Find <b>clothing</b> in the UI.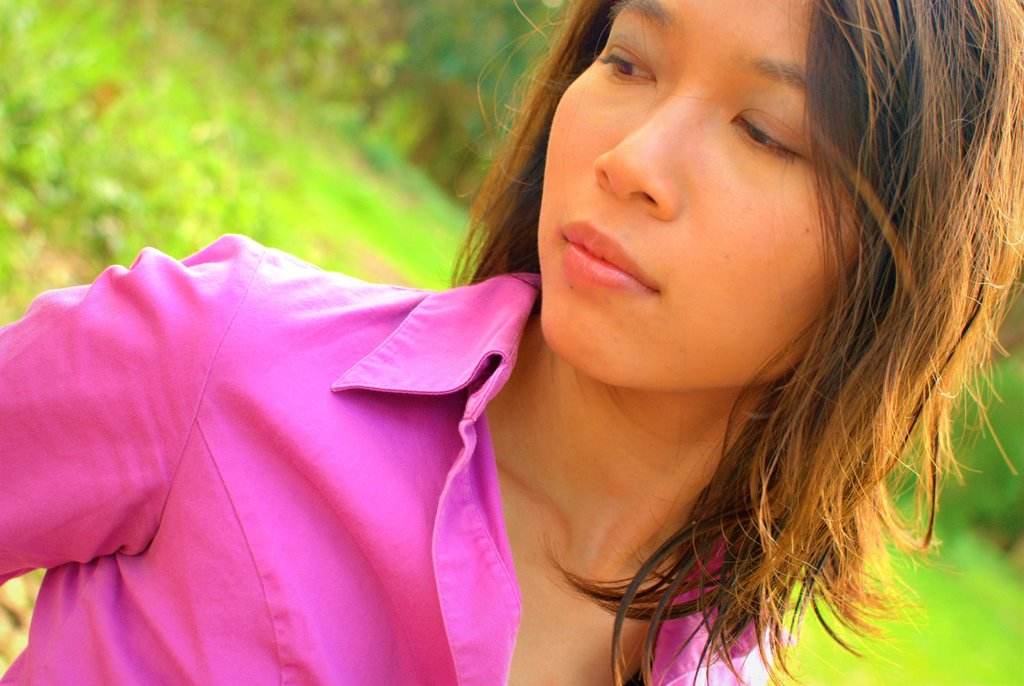
UI element at pyautogui.locateOnScreen(92, 193, 817, 665).
